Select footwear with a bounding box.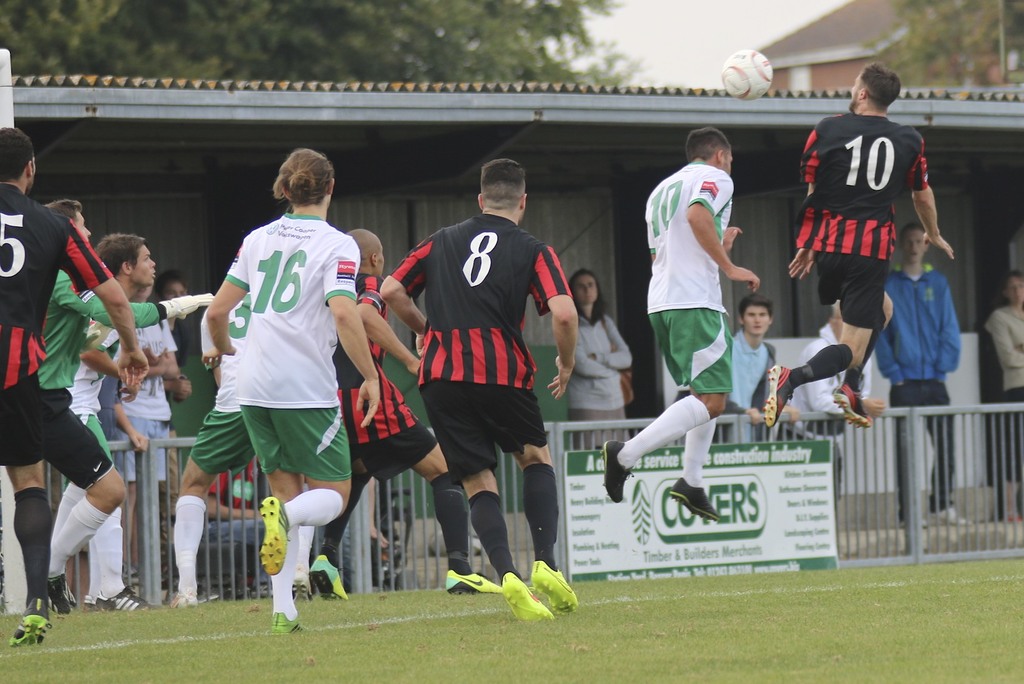
detection(56, 575, 84, 610).
